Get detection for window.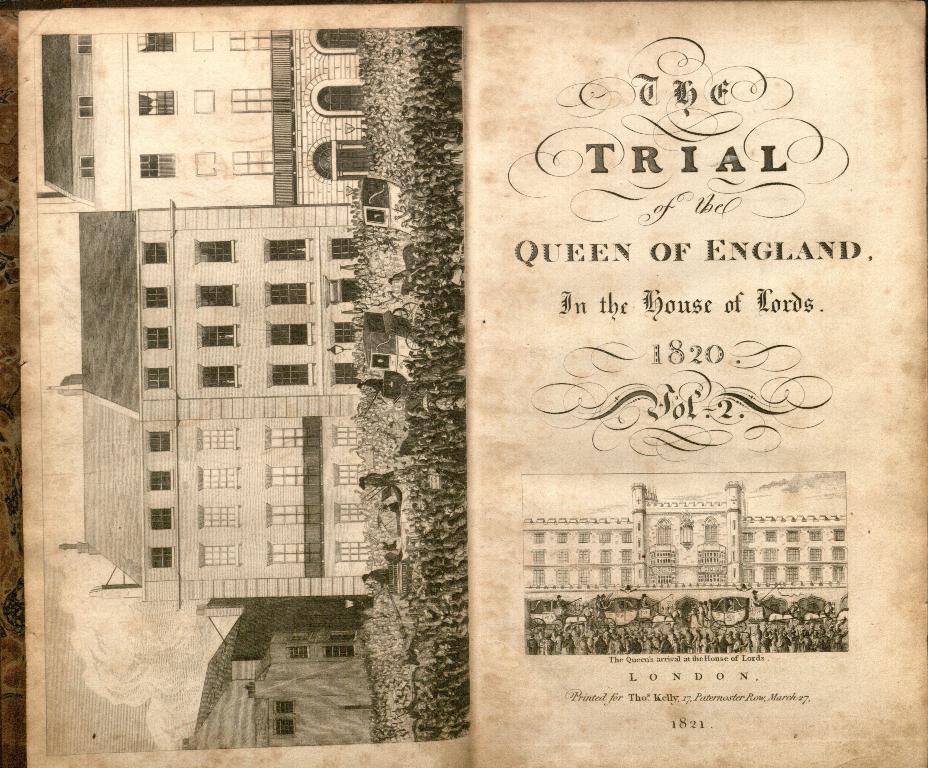
Detection: pyautogui.locateOnScreen(266, 423, 307, 449).
